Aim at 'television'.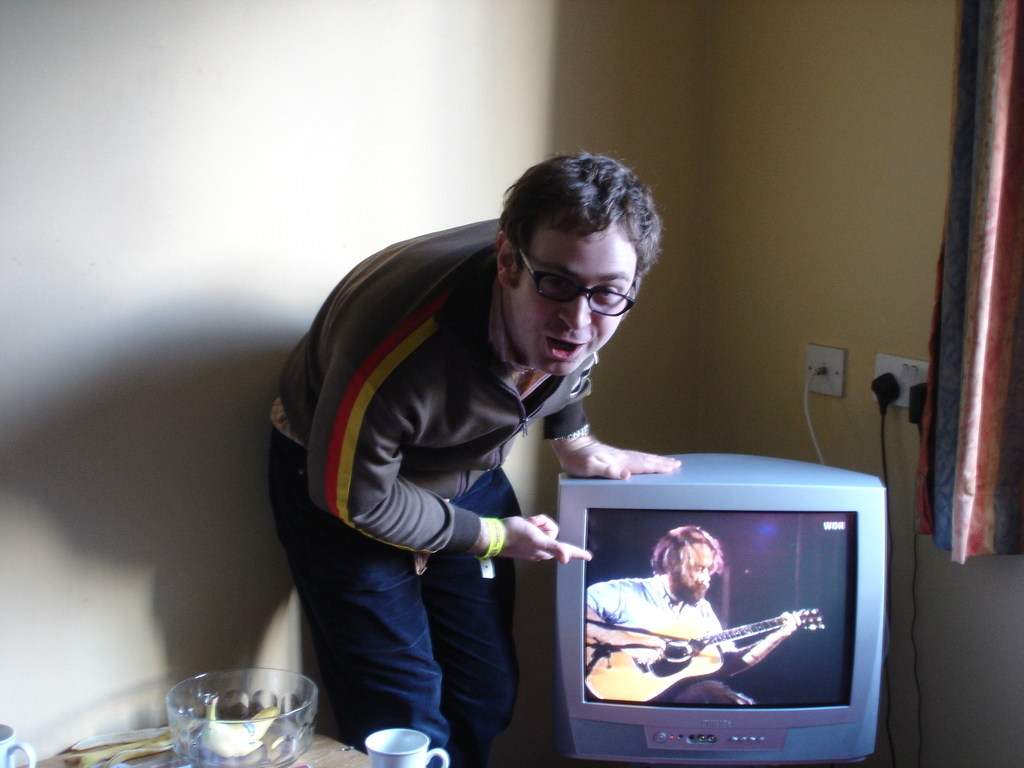
Aimed at <bbox>554, 454, 884, 765</bbox>.
